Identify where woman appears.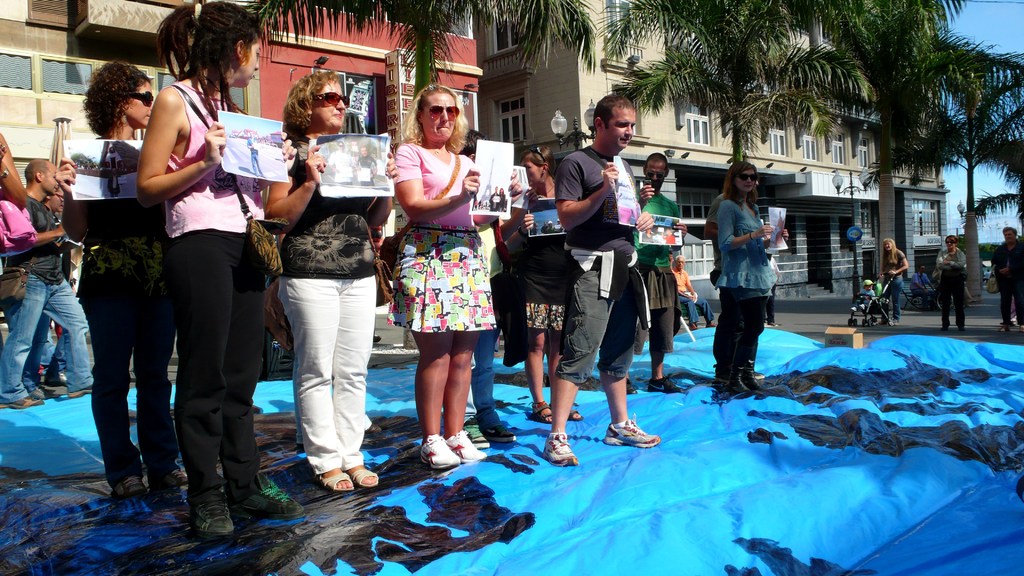
Appears at [x1=499, y1=188, x2=506, y2=212].
